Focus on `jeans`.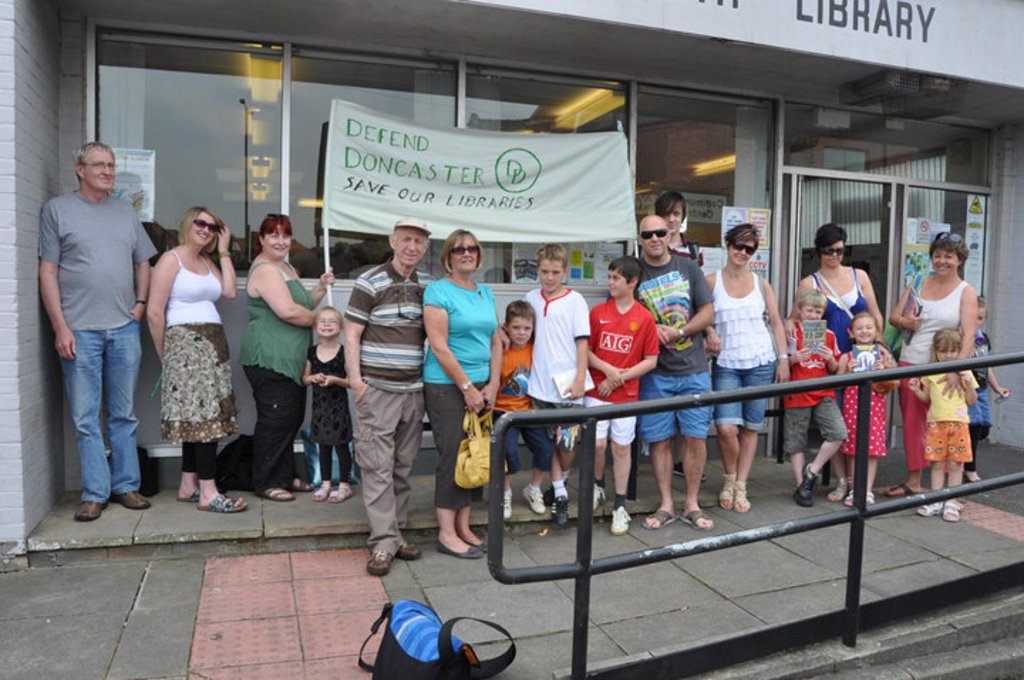
Focused at <bbox>350, 387, 428, 546</bbox>.
